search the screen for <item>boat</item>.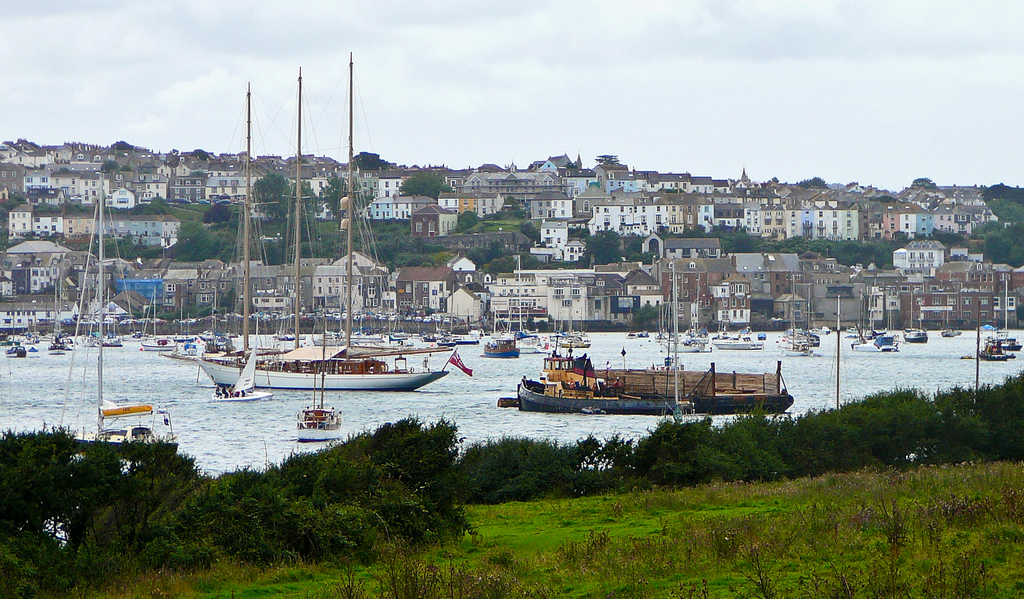
Found at box(781, 273, 812, 351).
